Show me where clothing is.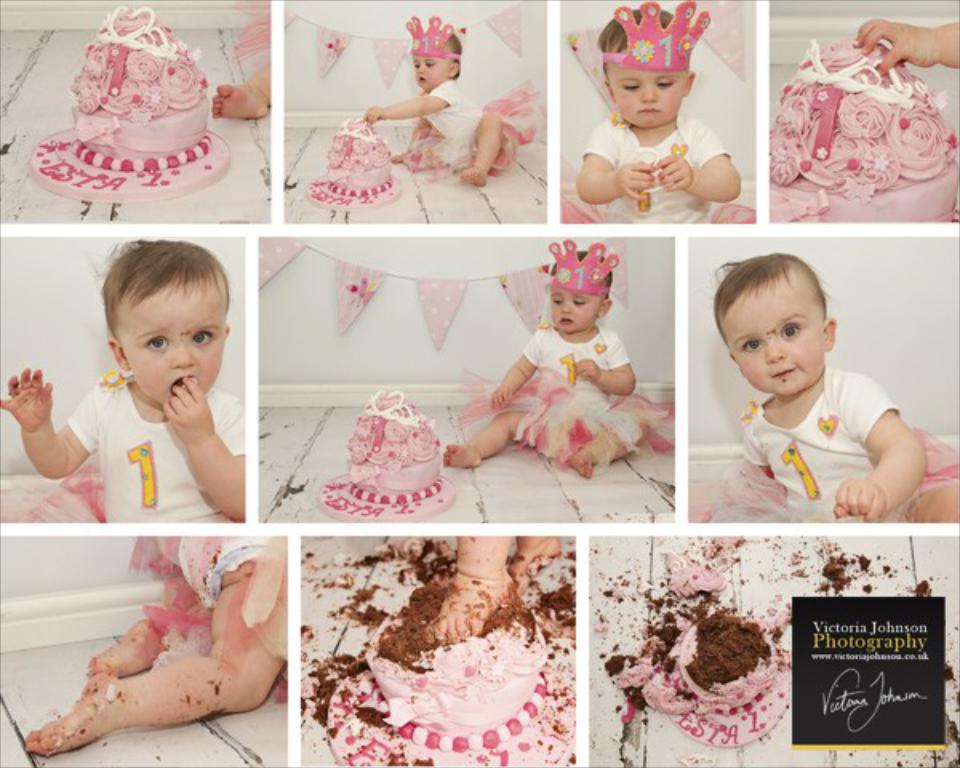
clothing is at 13:368:245:526.
